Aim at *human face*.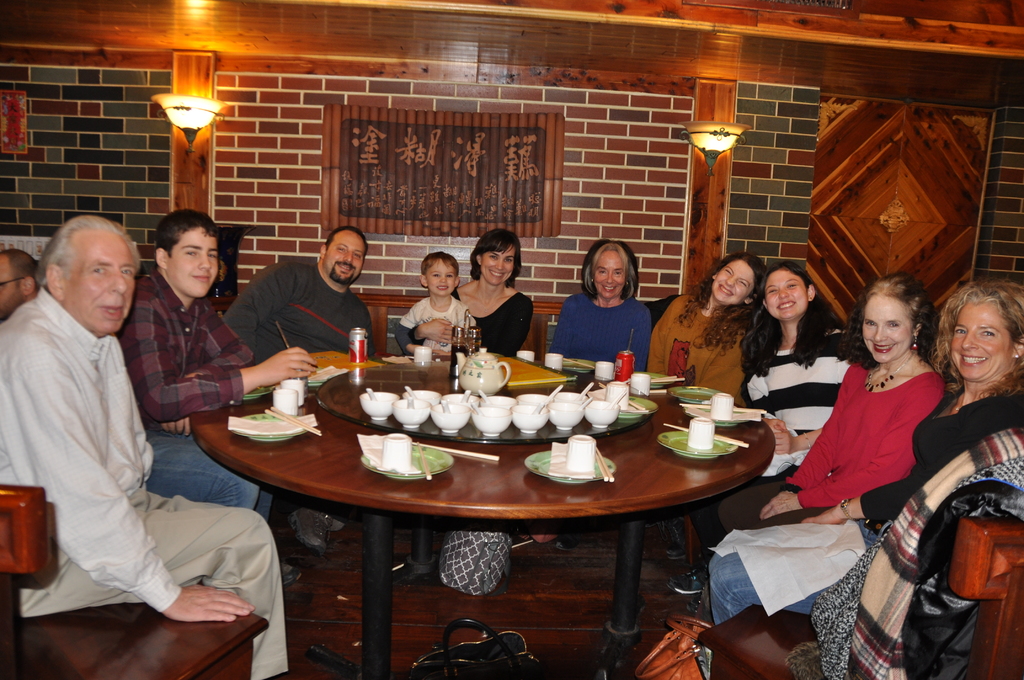
Aimed at 56/232/138/336.
